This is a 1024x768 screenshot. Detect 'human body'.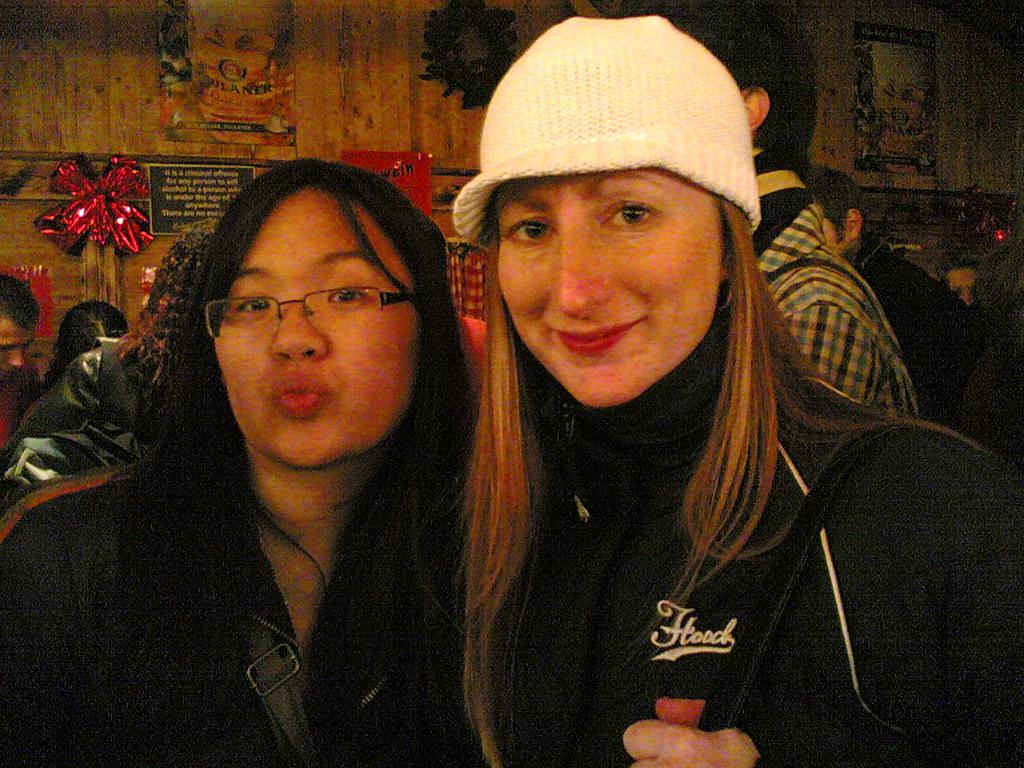
(0, 370, 42, 442).
